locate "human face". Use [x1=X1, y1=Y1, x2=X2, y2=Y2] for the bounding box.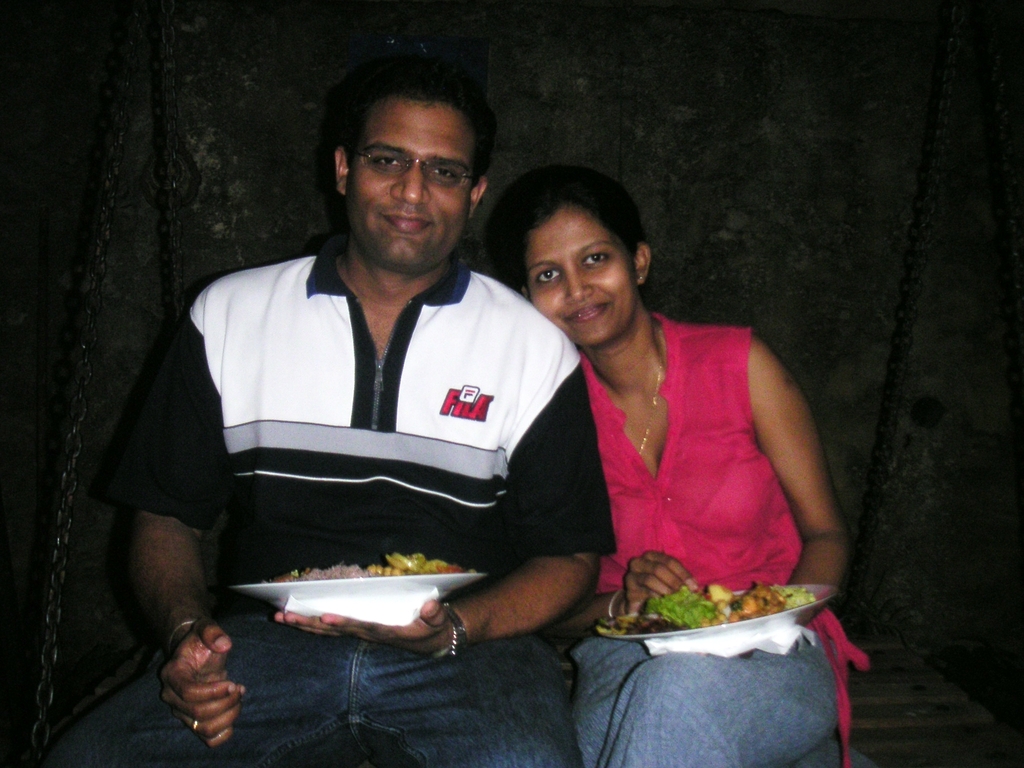
[x1=346, y1=92, x2=475, y2=278].
